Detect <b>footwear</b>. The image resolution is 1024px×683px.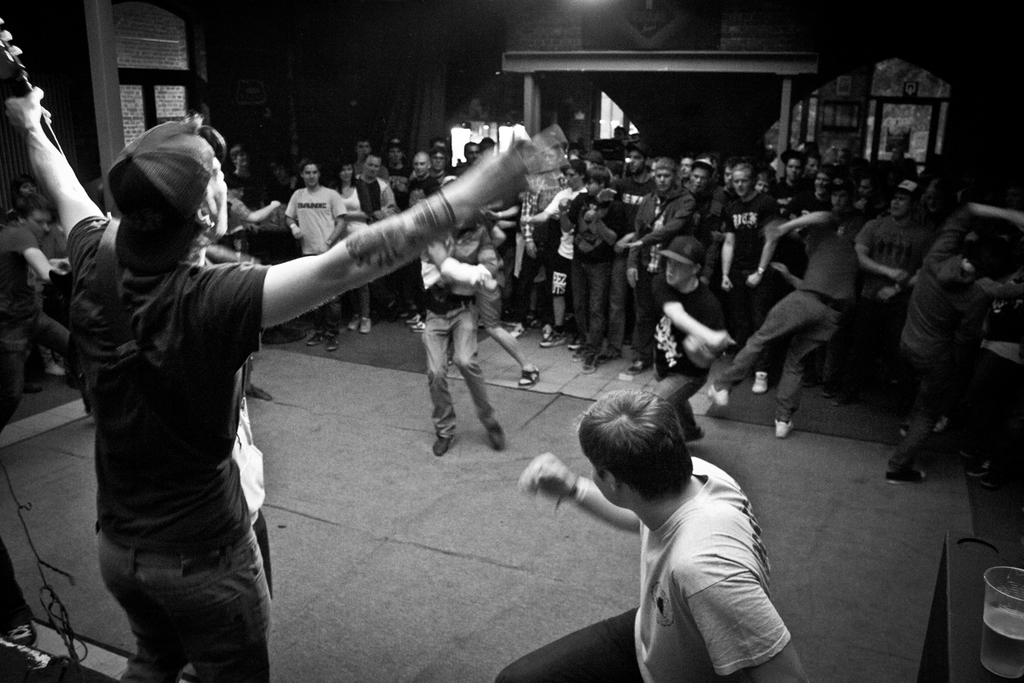
pyautogui.locateOnScreen(986, 475, 996, 489).
